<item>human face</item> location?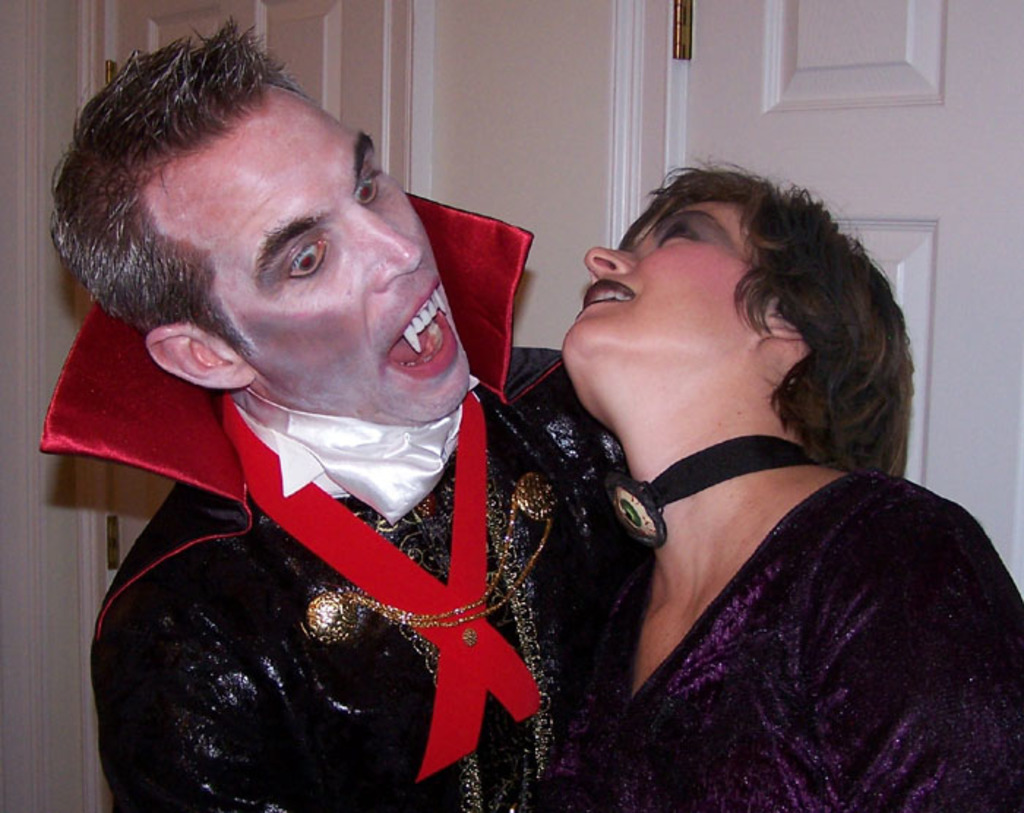
{"x1": 550, "y1": 199, "x2": 767, "y2": 431}
